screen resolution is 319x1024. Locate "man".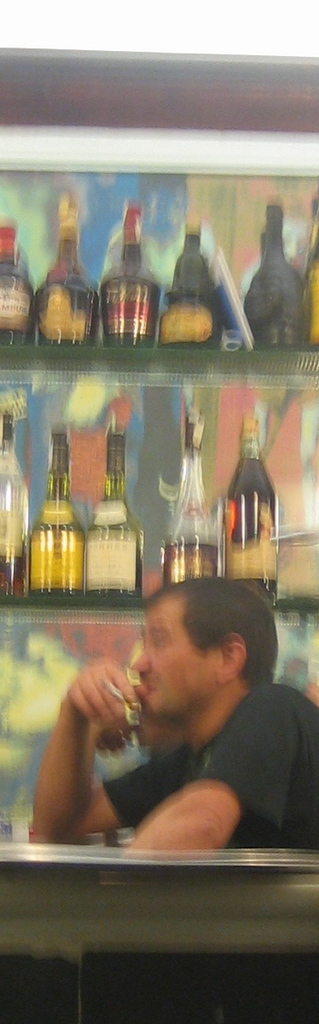
<box>0,582,317,877</box>.
